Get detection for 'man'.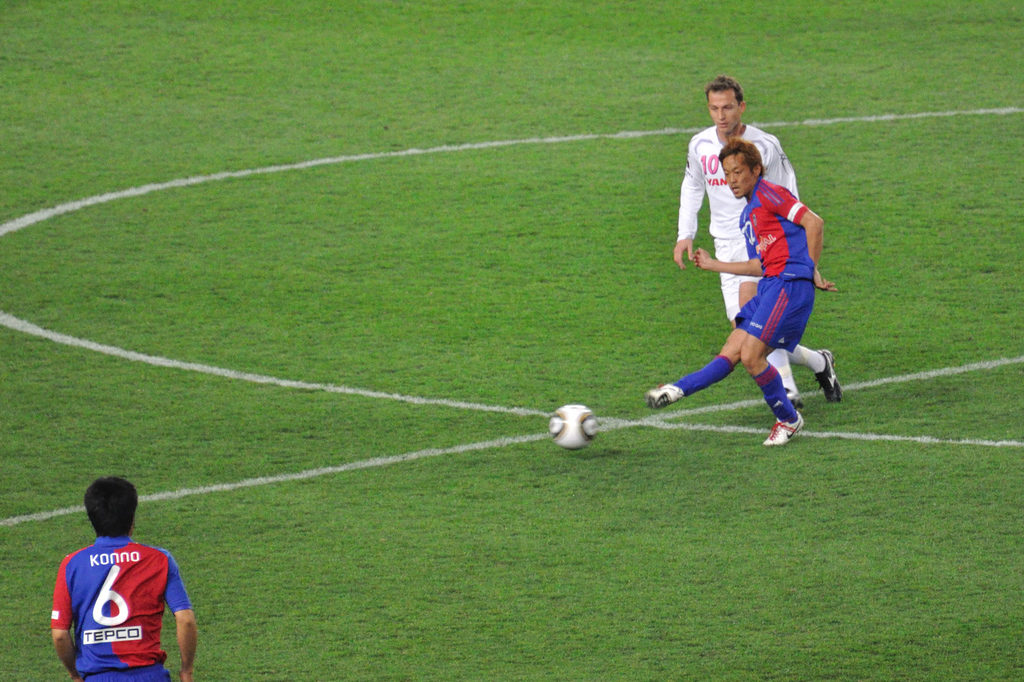
Detection: [664,68,849,415].
